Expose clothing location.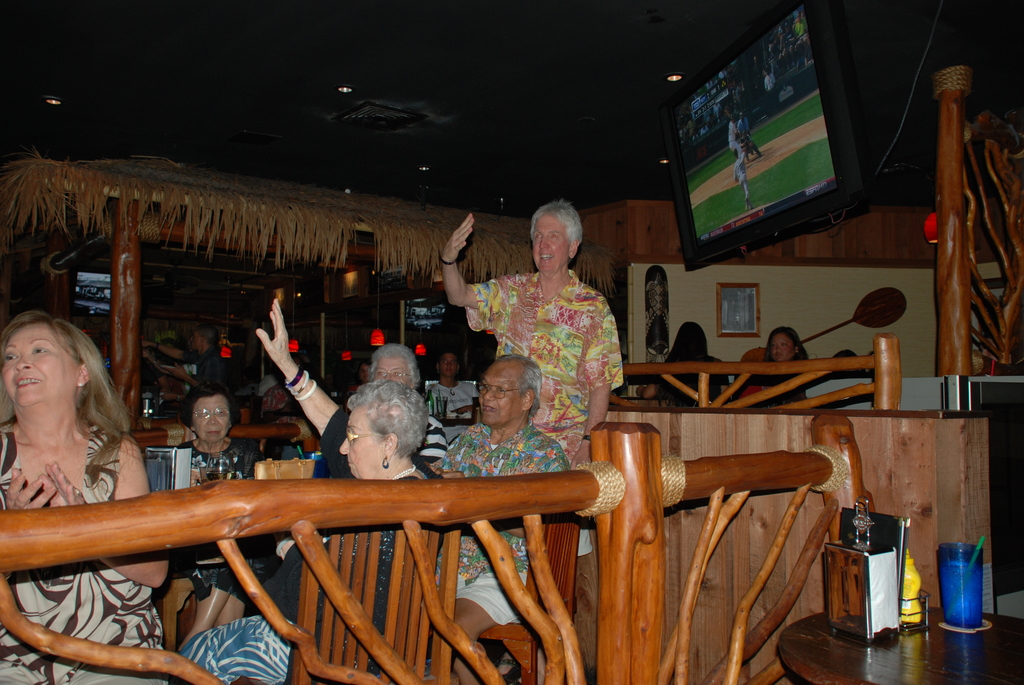
Exposed at 467 242 624 442.
